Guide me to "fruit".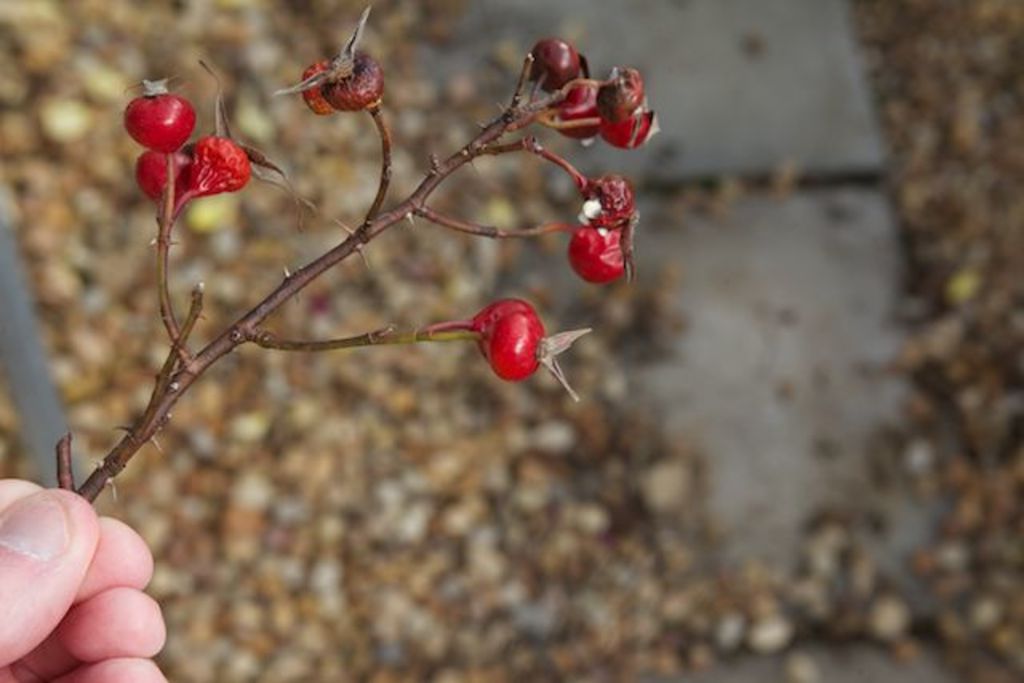
Guidance: {"left": 602, "top": 59, "right": 640, "bottom": 114}.
